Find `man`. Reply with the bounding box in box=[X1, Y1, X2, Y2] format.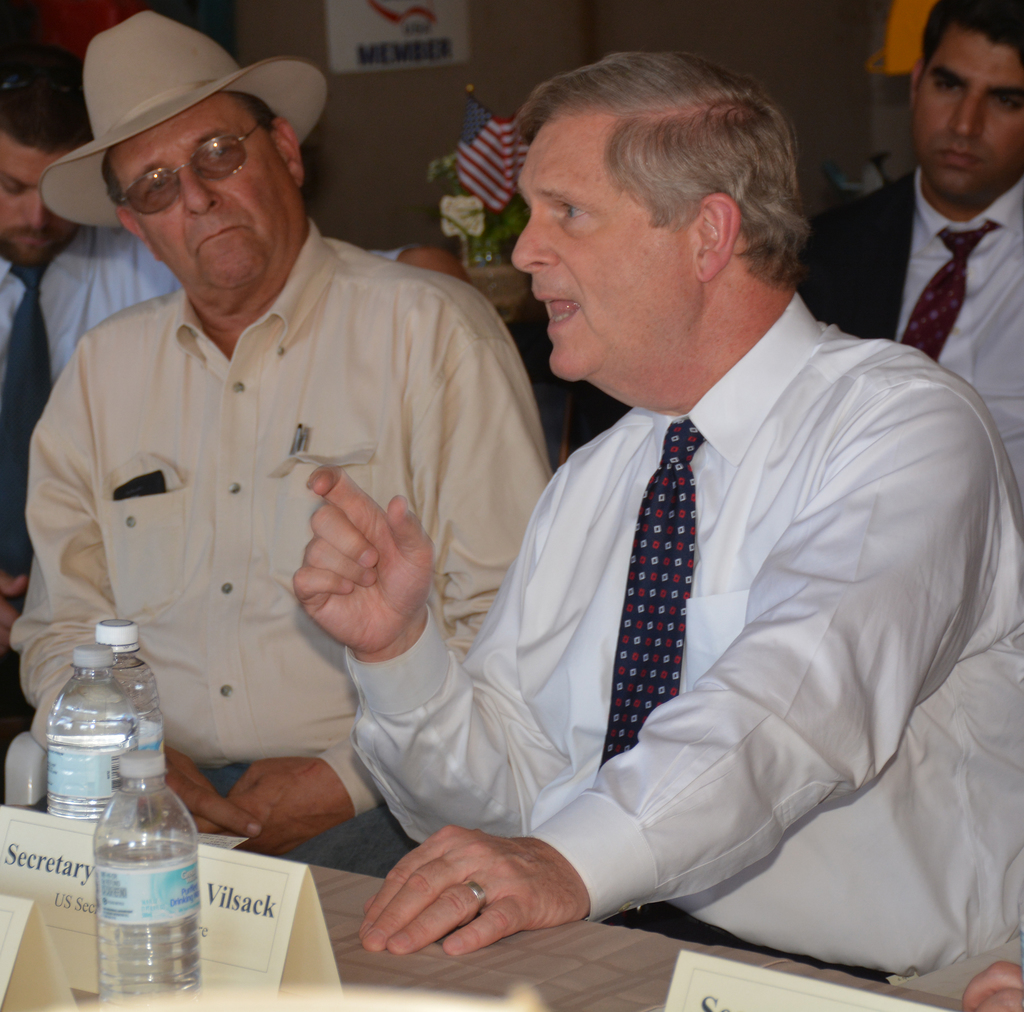
box=[336, 60, 1005, 974].
